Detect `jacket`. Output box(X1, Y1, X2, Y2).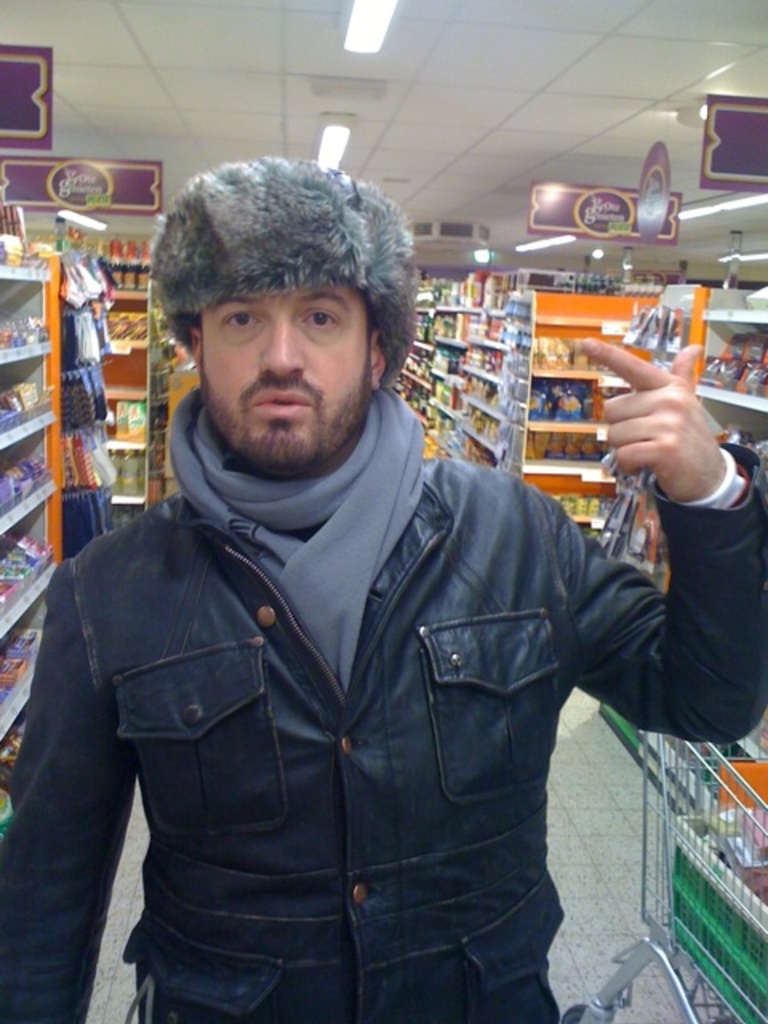
box(0, 456, 766, 1022).
